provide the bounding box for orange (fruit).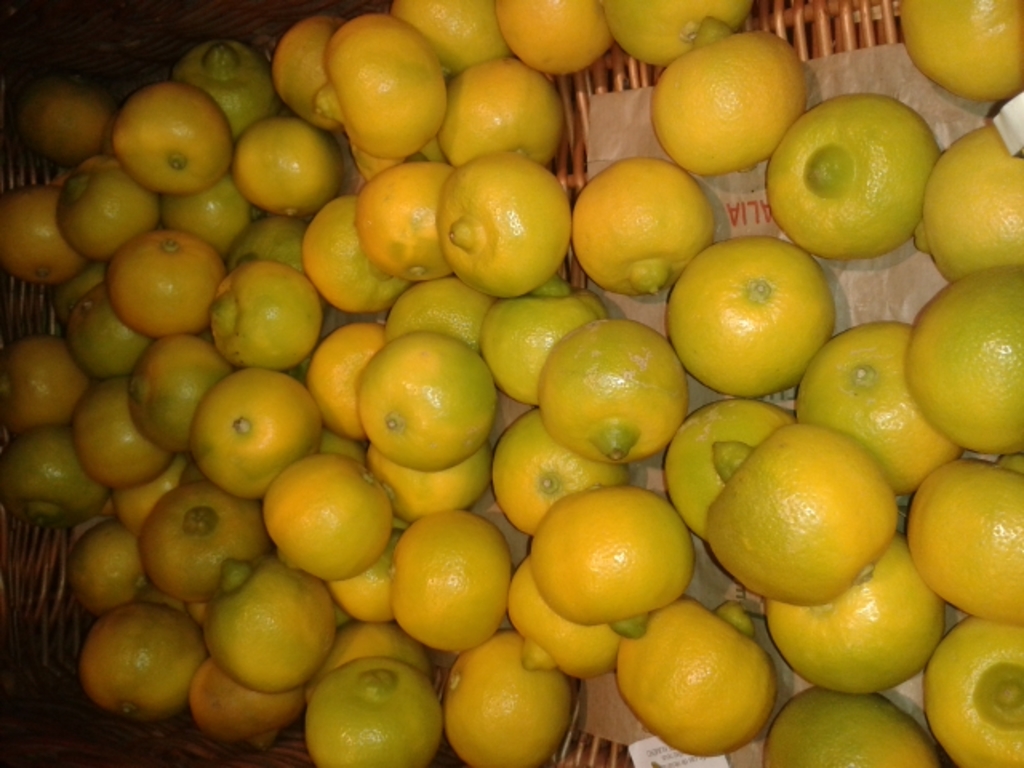
crop(326, 11, 443, 166).
